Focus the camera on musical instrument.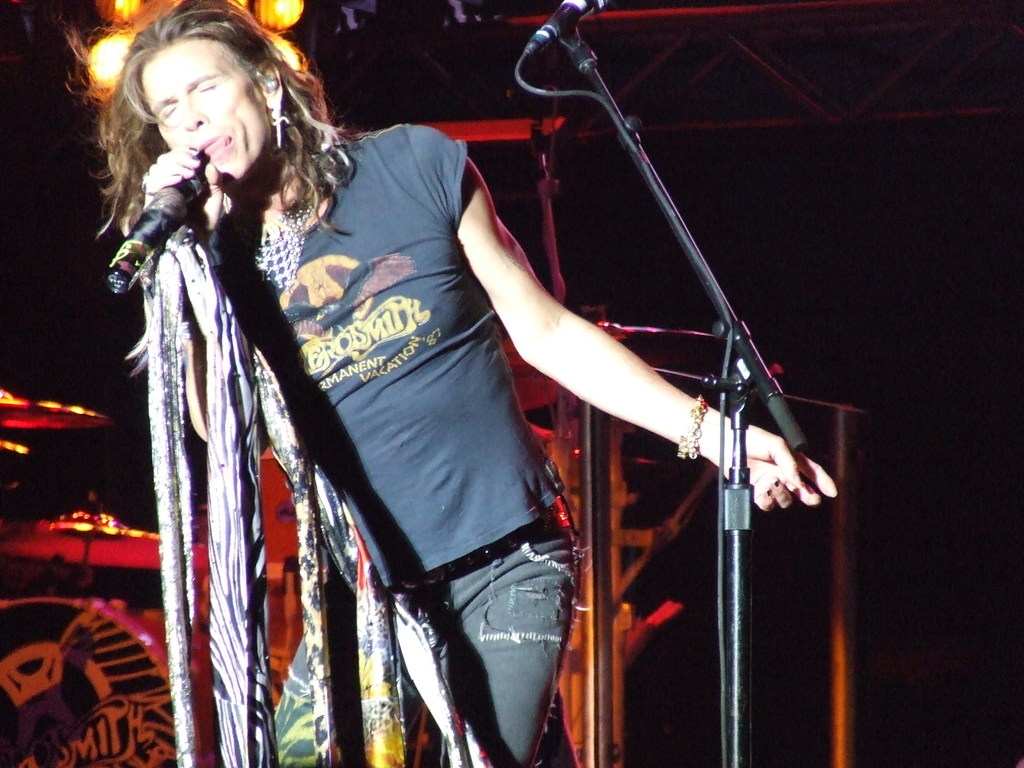
Focus region: (0,496,161,574).
